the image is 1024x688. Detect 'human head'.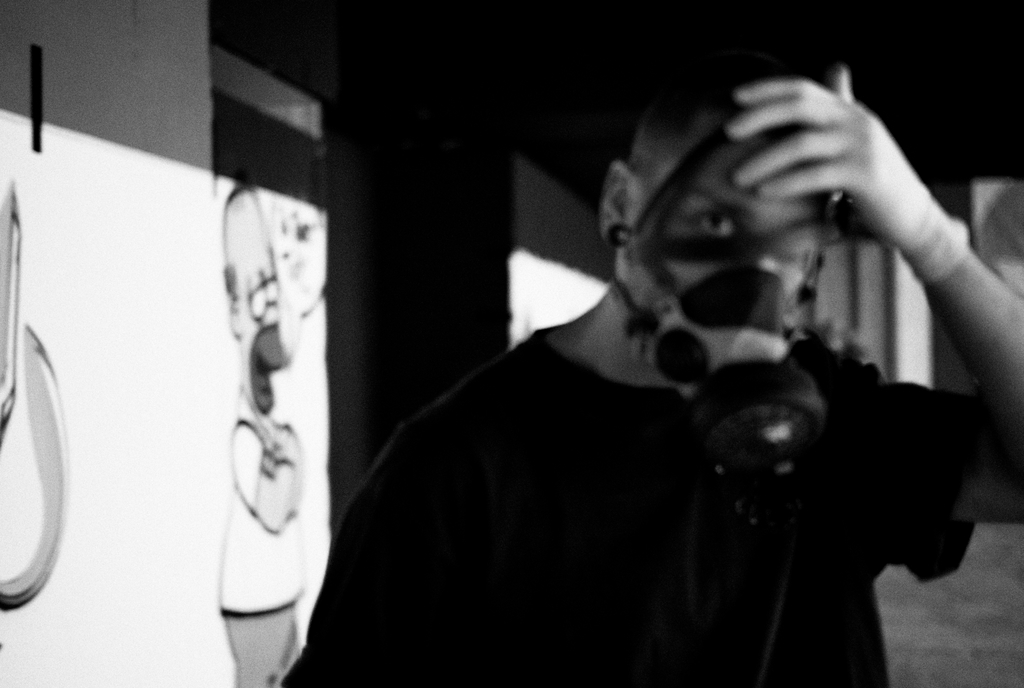
Detection: l=581, t=81, r=846, b=318.
